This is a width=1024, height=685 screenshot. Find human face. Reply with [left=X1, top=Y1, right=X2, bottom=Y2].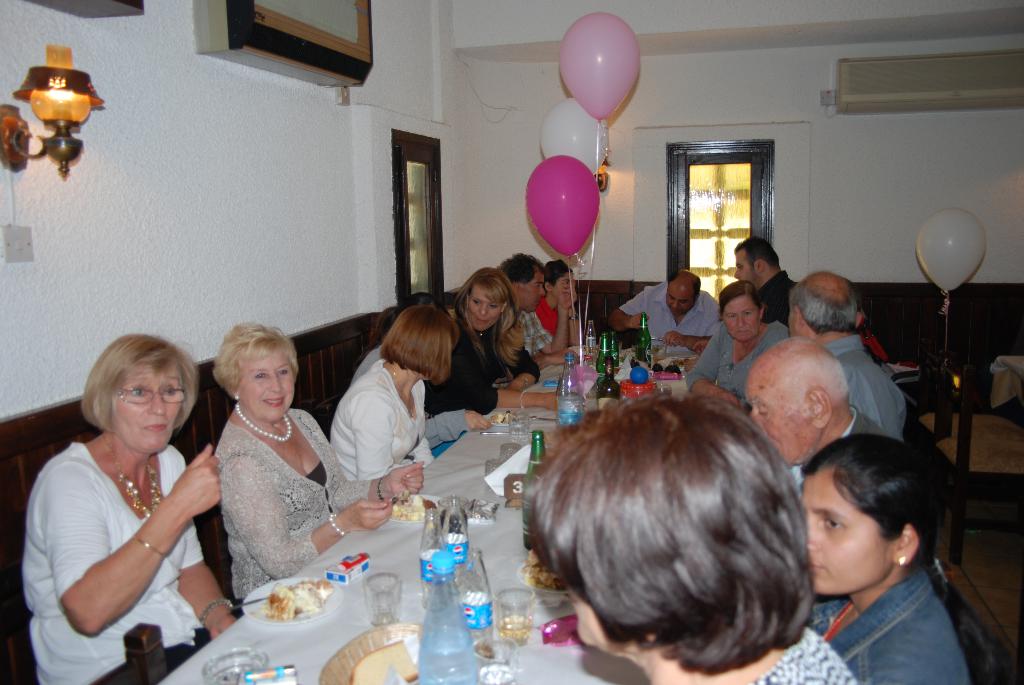
[left=556, top=274, right=572, bottom=303].
